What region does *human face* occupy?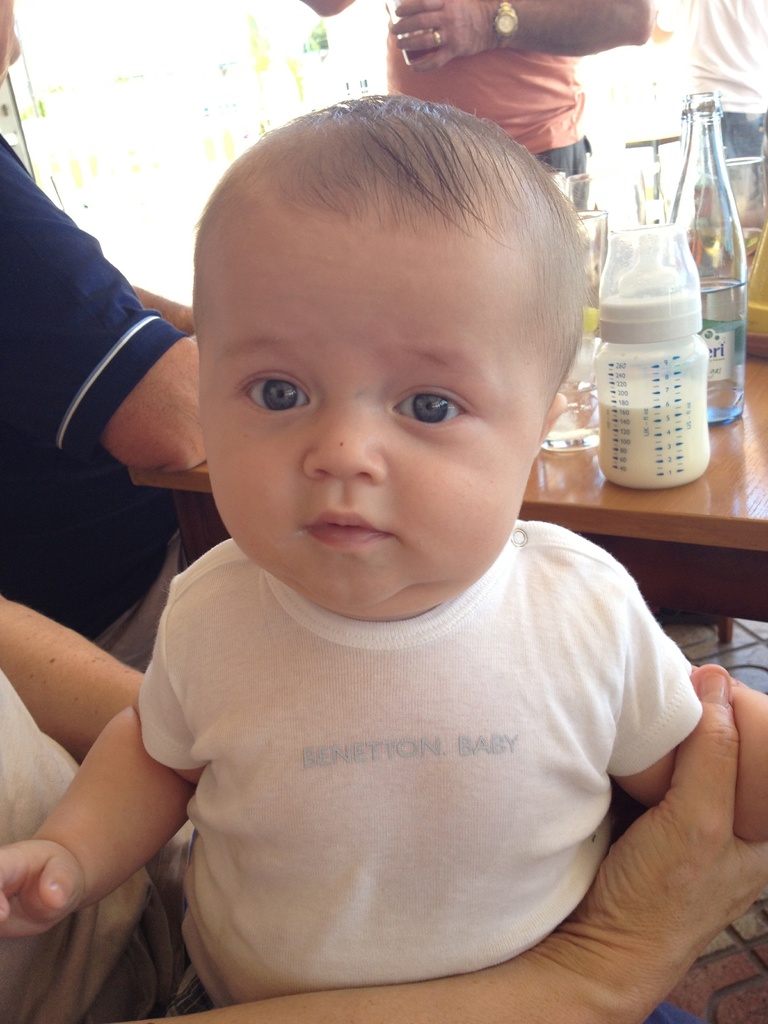
select_region(205, 218, 541, 612).
